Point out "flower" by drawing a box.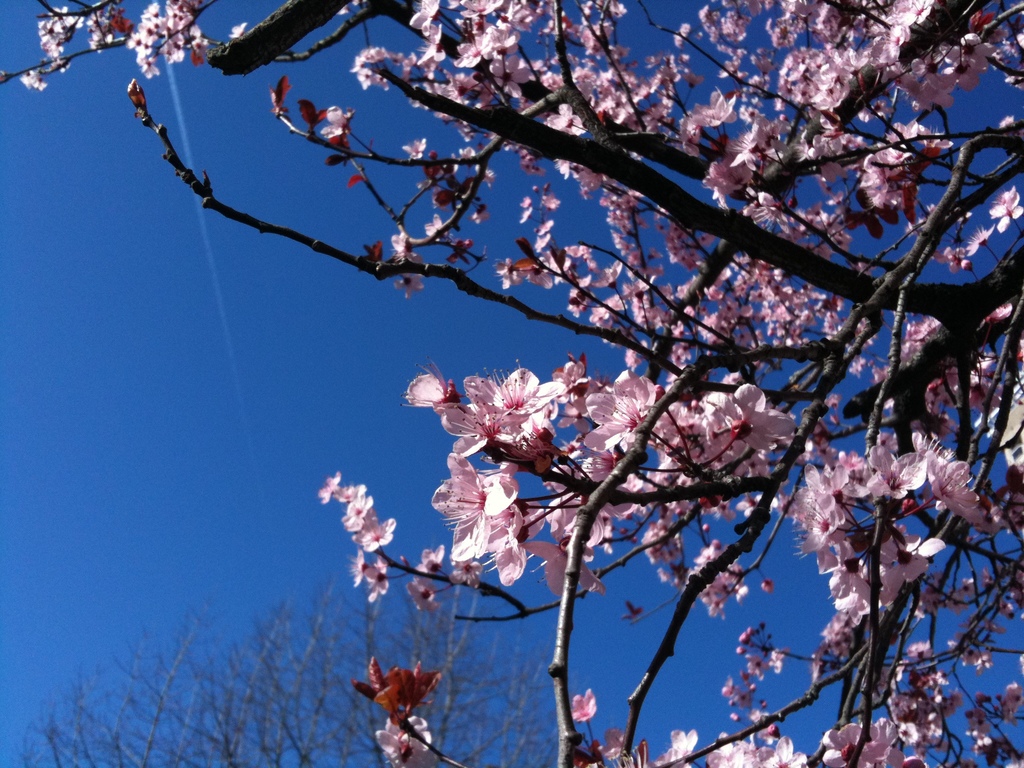
(428, 452, 517, 560).
